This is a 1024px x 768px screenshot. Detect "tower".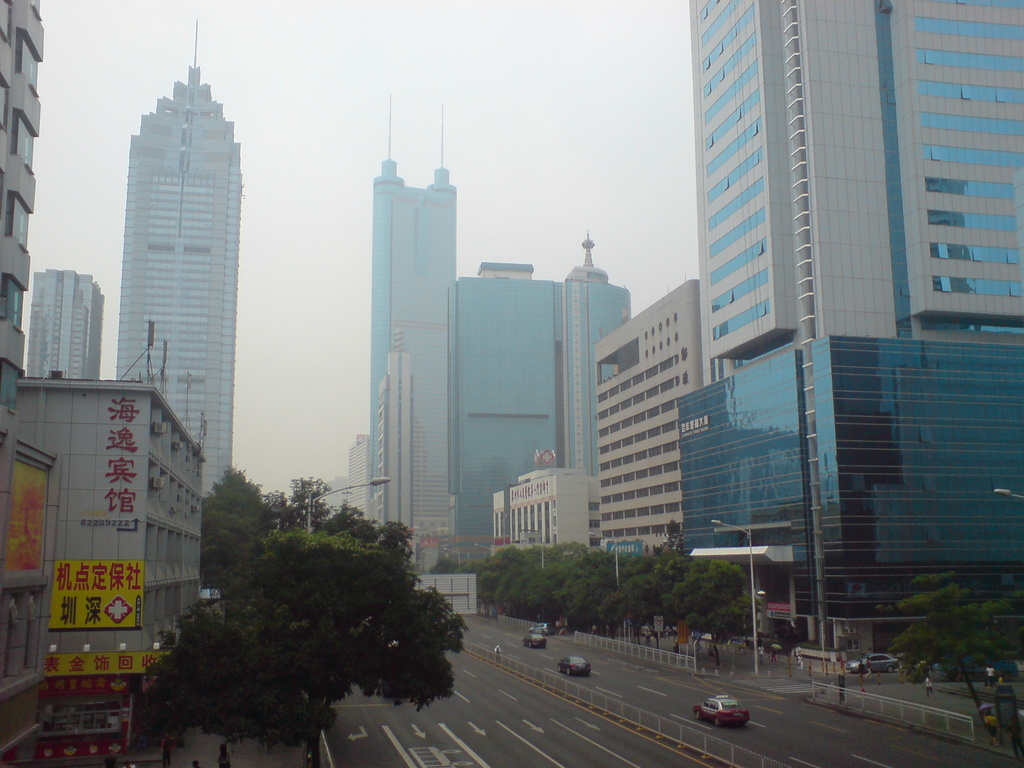
pyautogui.locateOnScreen(114, 15, 241, 494).
